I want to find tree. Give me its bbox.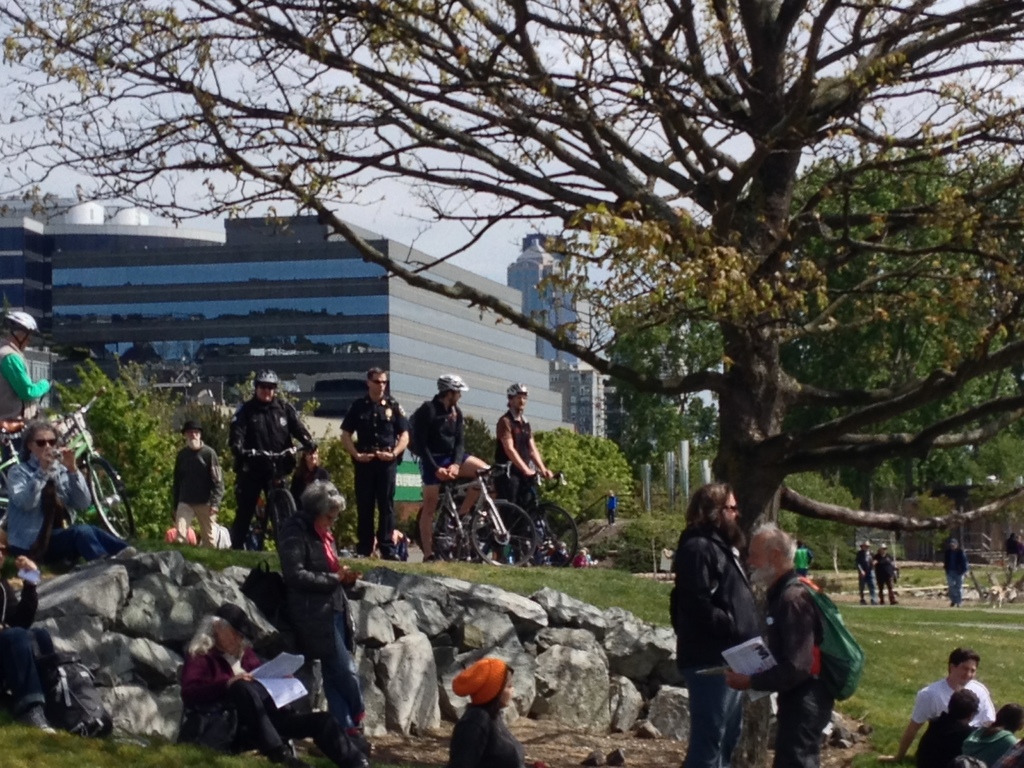
529/435/625/536.
